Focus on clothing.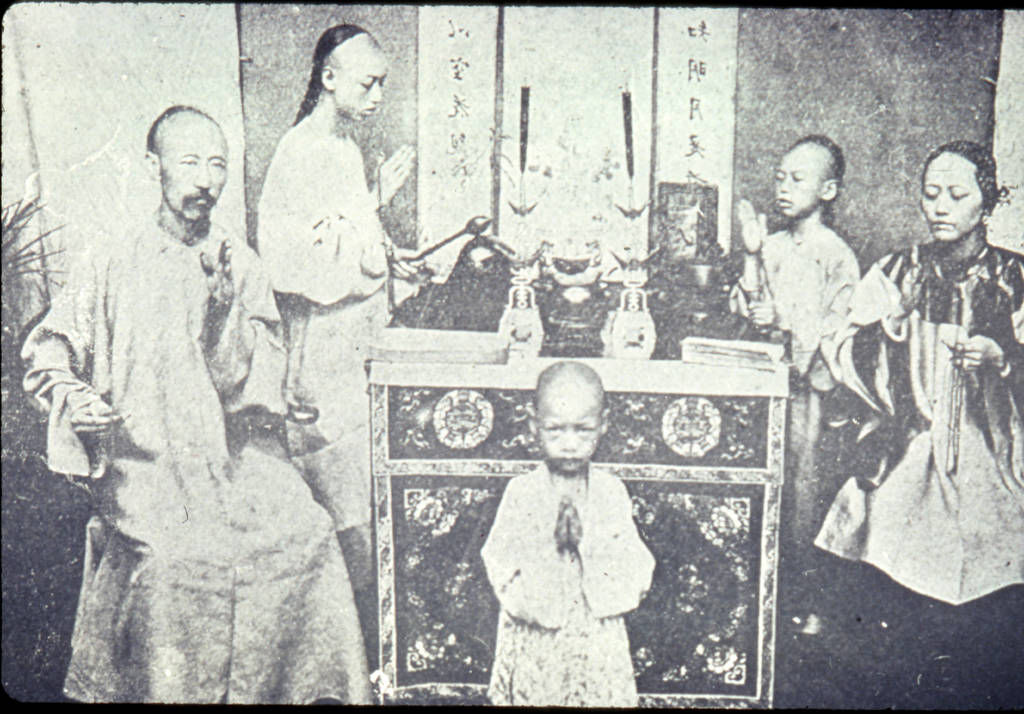
Focused at <region>476, 460, 657, 707</region>.
